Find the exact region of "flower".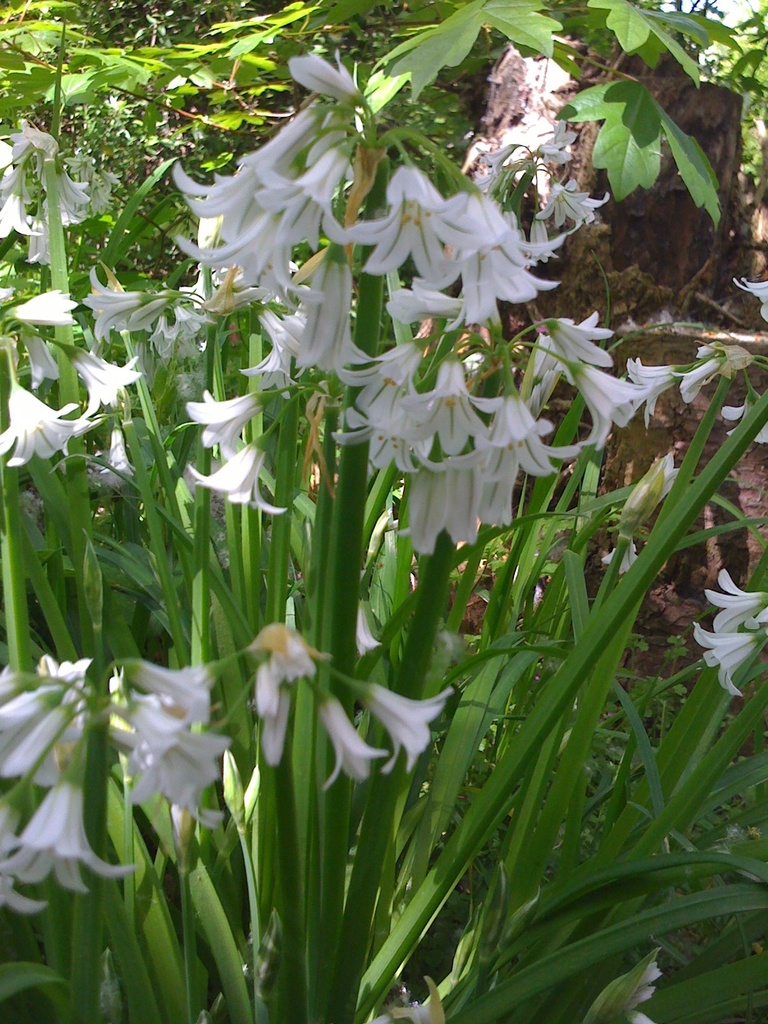
Exact region: [x1=360, y1=980, x2=443, y2=1023].
